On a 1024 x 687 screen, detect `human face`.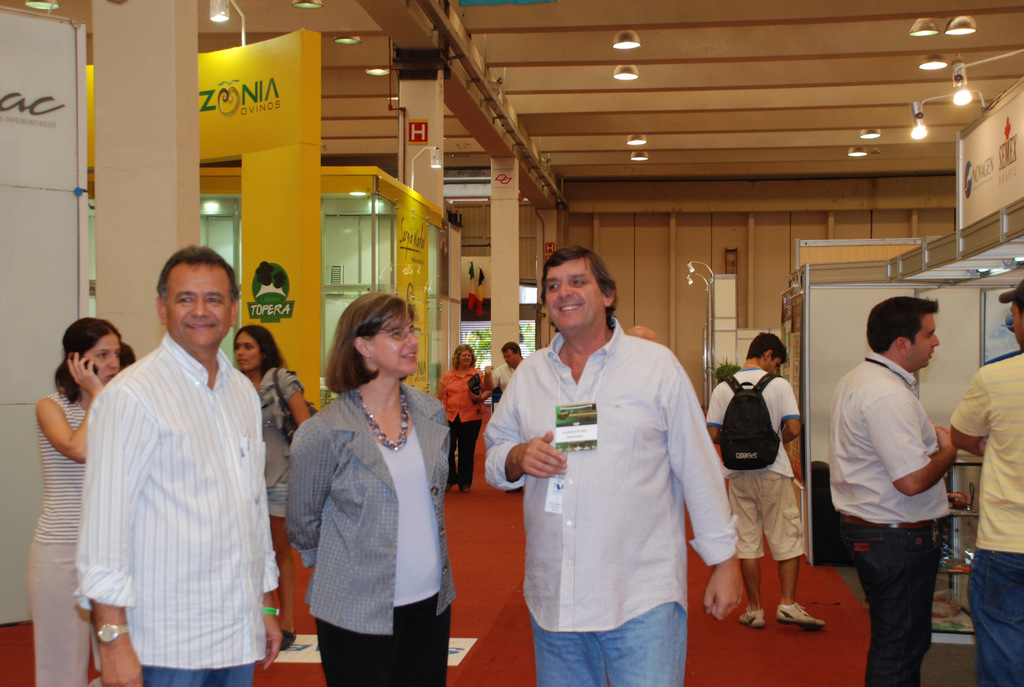
pyautogui.locateOnScreen(237, 331, 257, 379).
